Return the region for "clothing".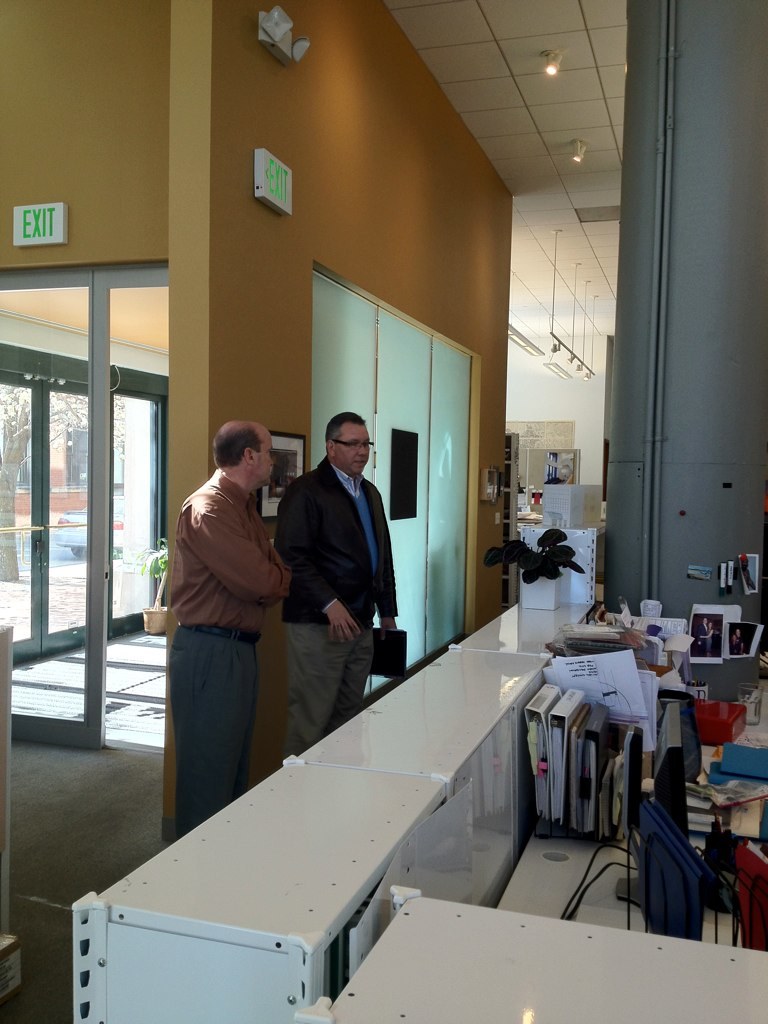
box=[347, 482, 374, 590].
